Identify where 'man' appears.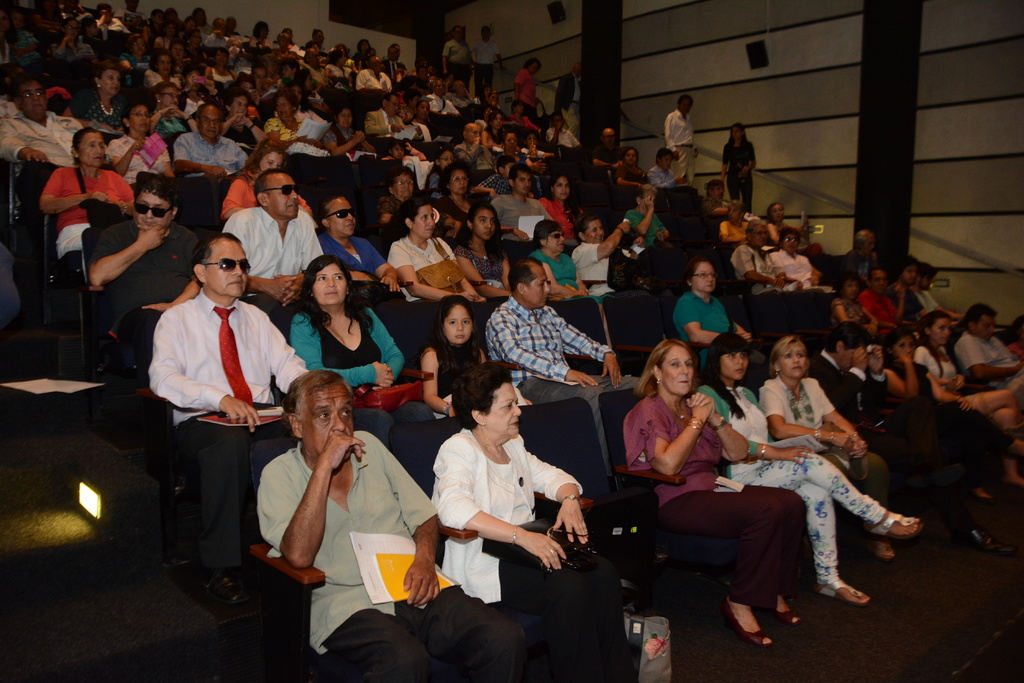
Appears at <box>146,229,318,604</box>.
